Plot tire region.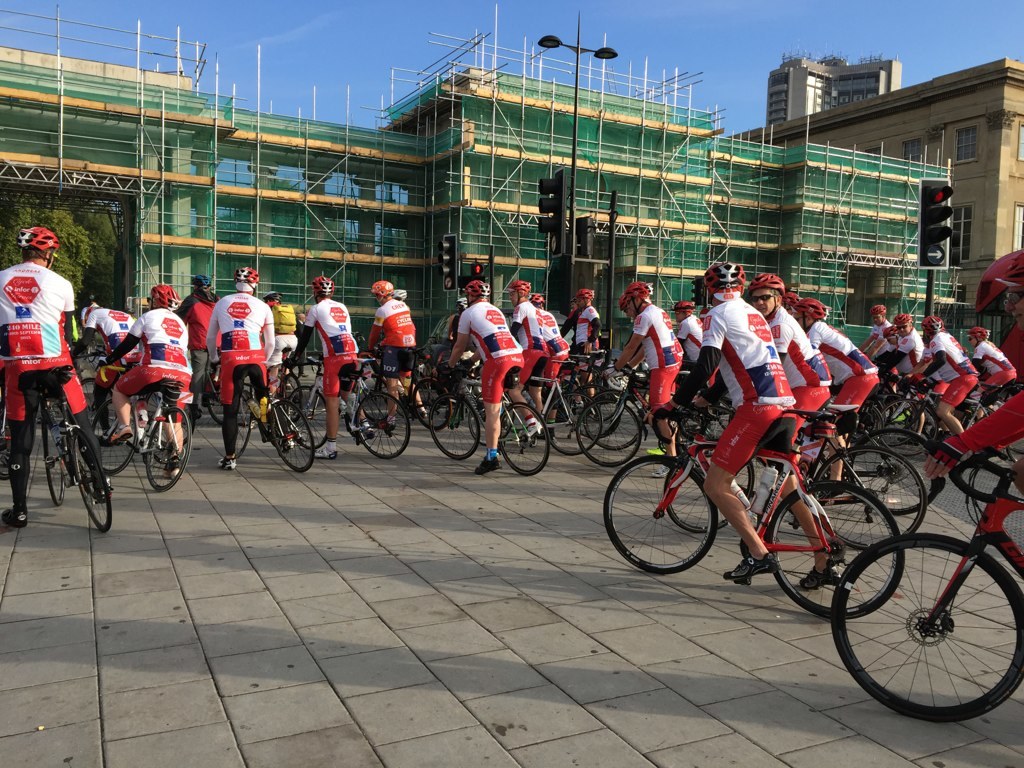
Plotted at box(681, 418, 711, 441).
